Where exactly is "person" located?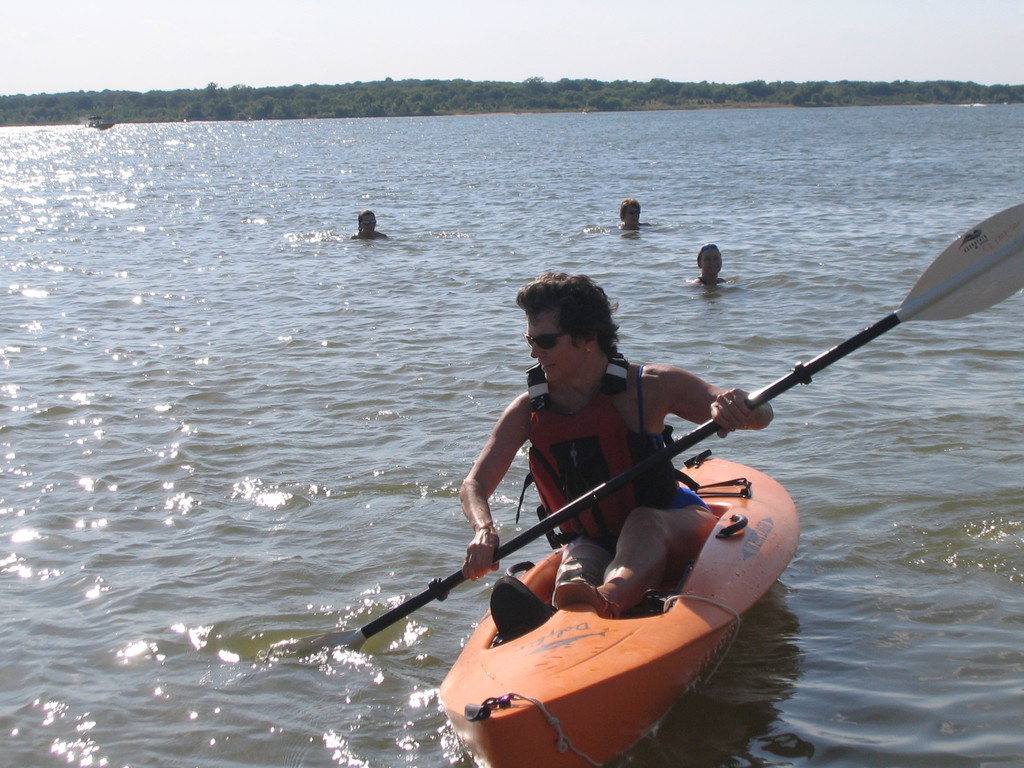
Its bounding box is {"x1": 472, "y1": 273, "x2": 687, "y2": 593}.
